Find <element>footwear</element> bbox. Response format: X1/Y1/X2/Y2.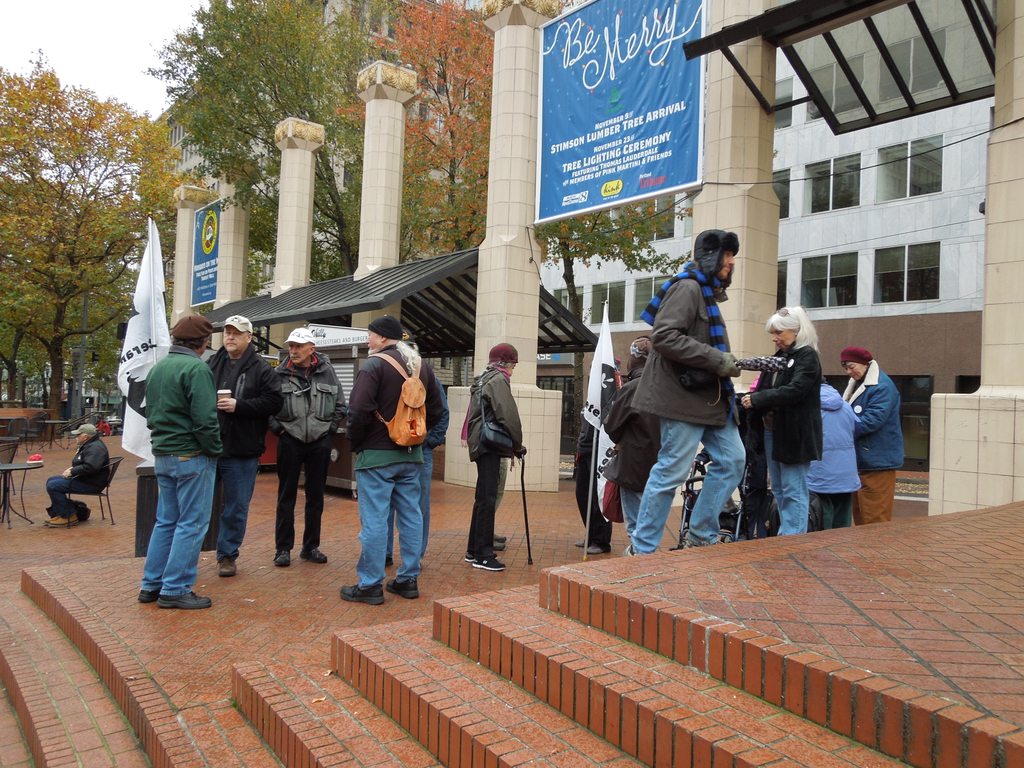
493/540/505/550.
